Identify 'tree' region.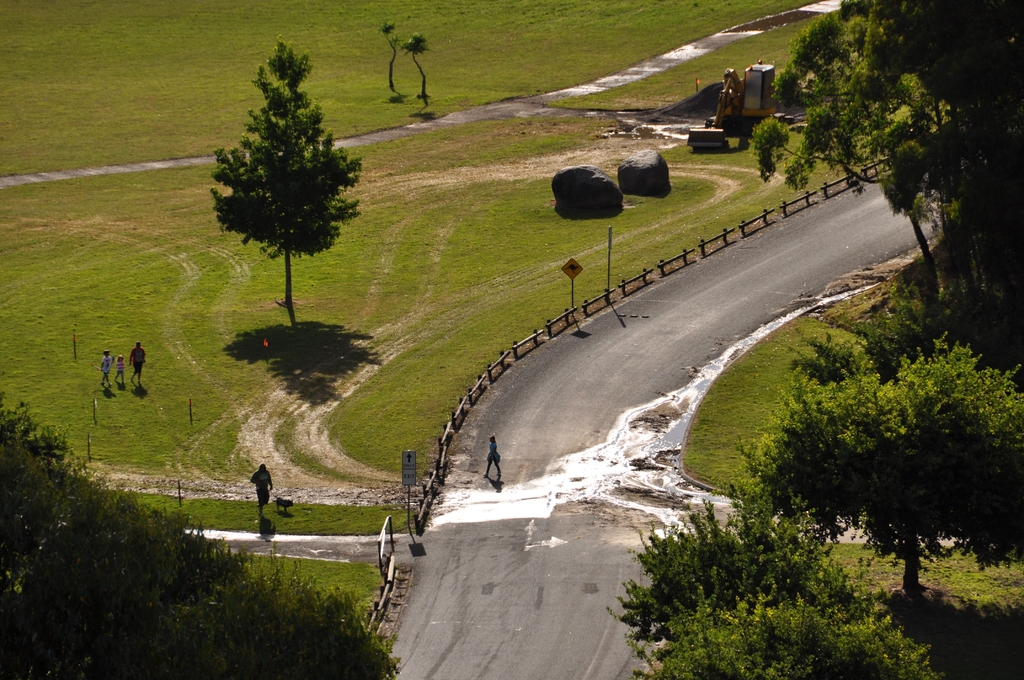
Region: x1=0 y1=382 x2=394 y2=679.
